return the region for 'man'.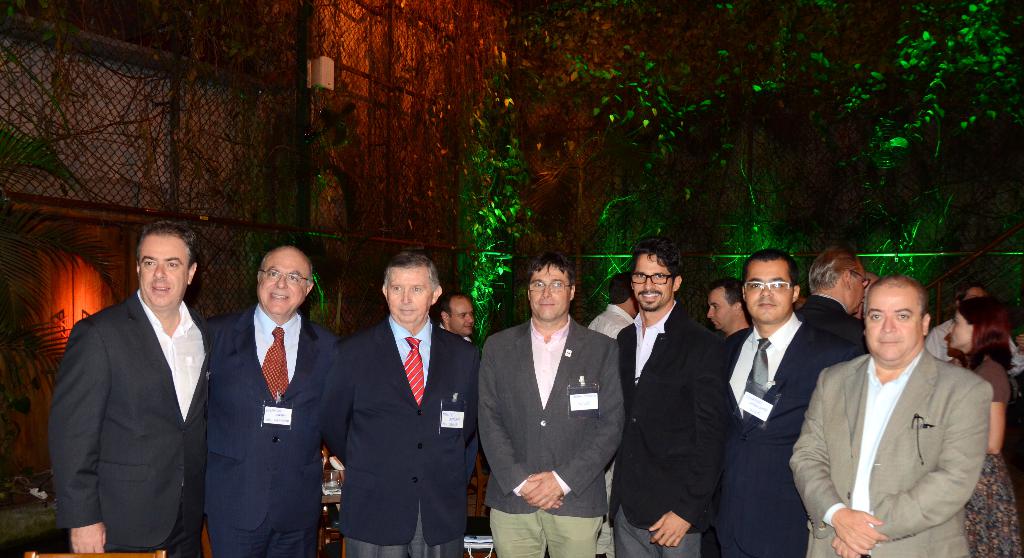
bbox=(47, 218, 212, 557).
